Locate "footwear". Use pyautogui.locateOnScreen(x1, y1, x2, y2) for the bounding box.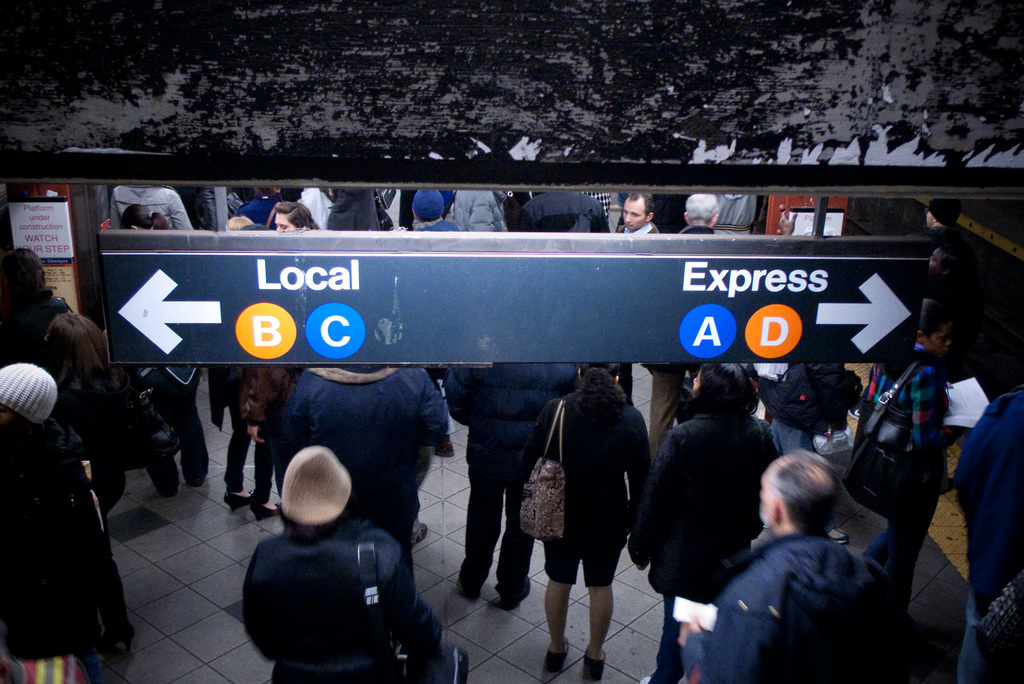
pyautogui.locateOnScreen(252, 493, 279, 514).
